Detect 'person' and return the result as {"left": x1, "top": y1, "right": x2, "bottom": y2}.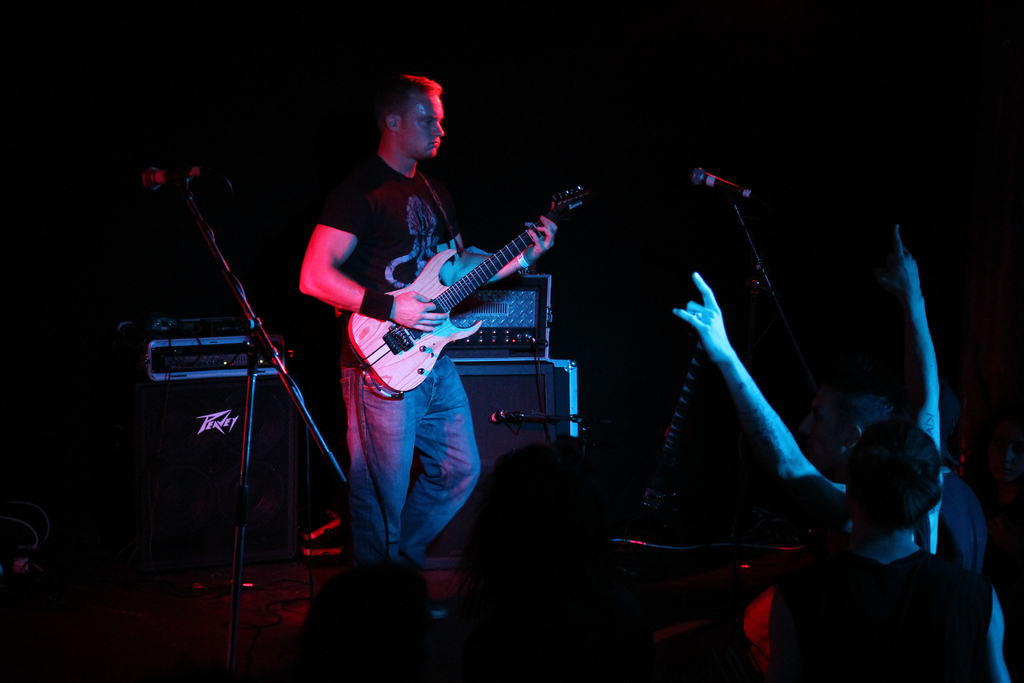
{"left": 296, "top": 69, "right": 559, "bottom": 563}.
